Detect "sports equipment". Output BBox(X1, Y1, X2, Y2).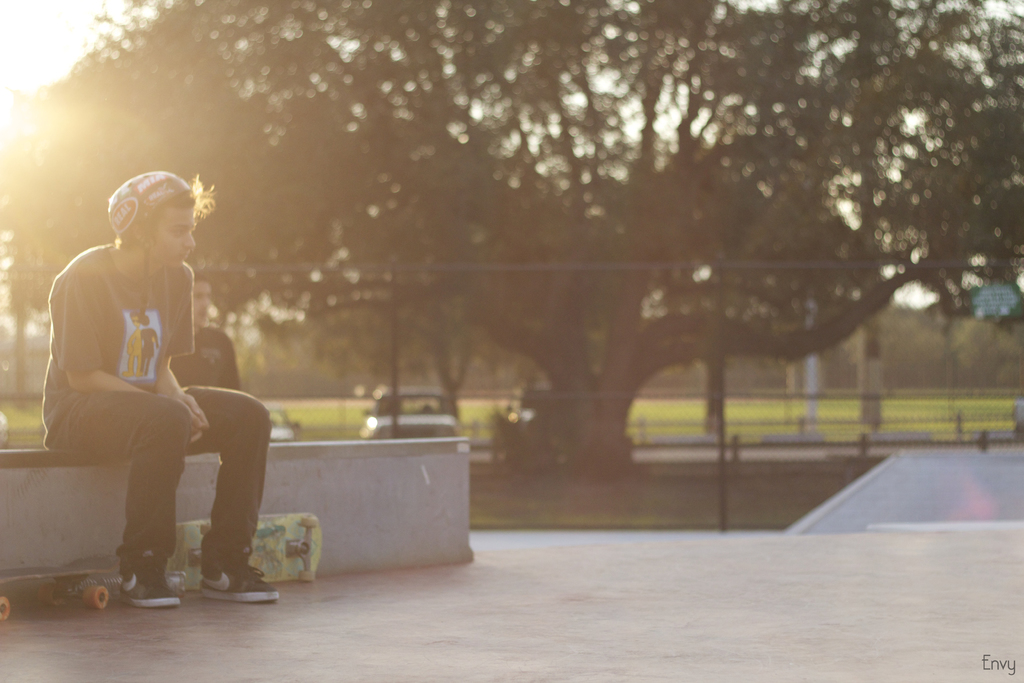
BBox(121, 572, 182, 607).
